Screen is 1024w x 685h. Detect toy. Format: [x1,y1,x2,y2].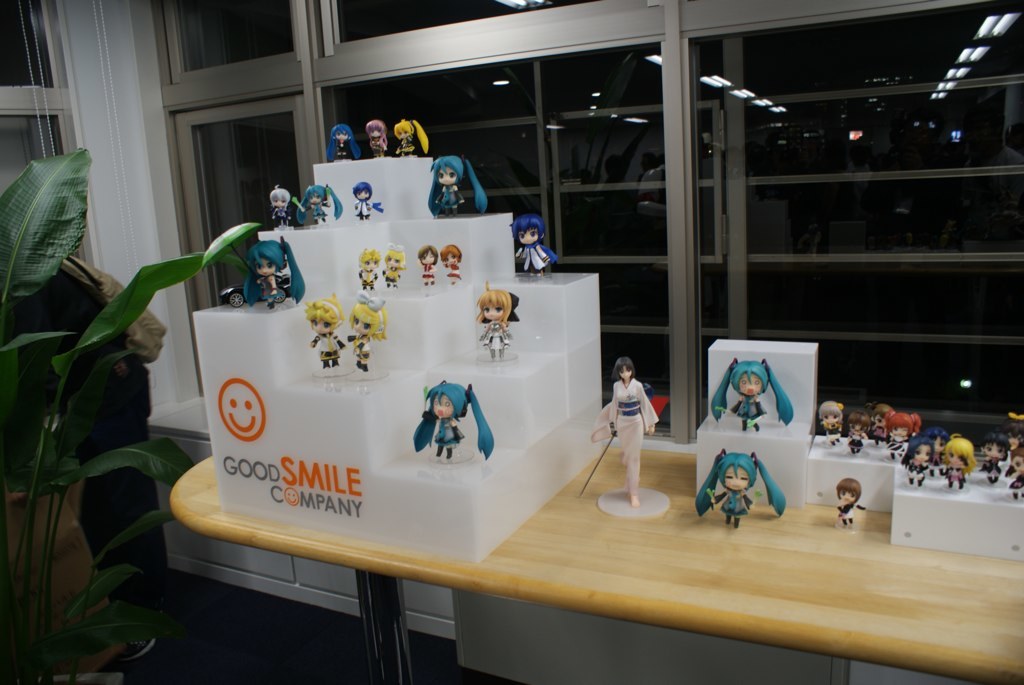
[356,187,383,215].
